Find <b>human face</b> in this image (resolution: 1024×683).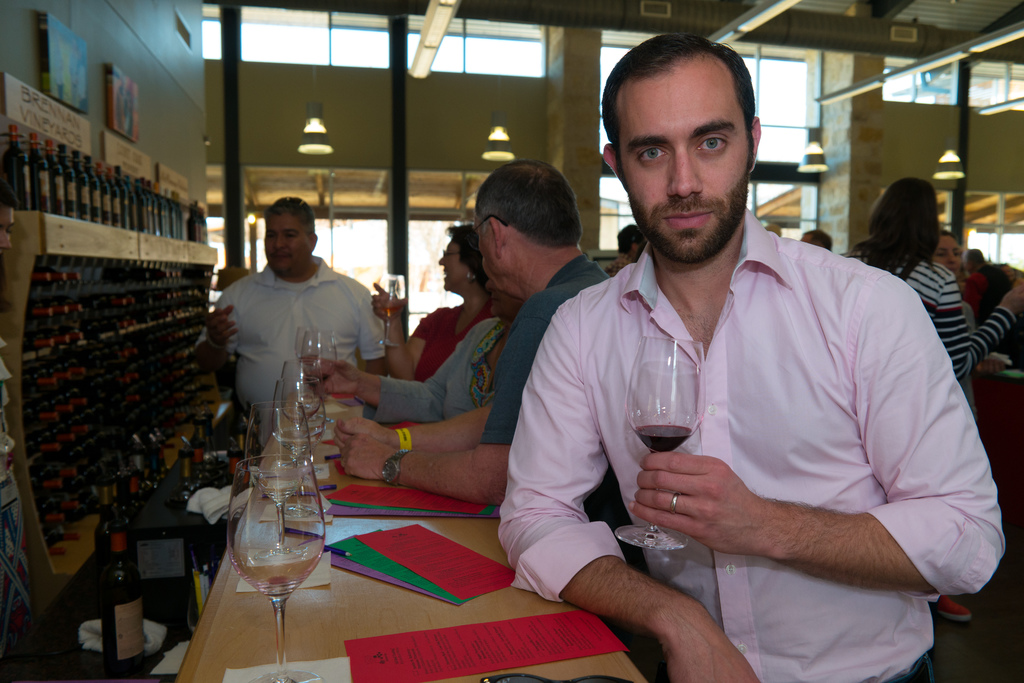
box=[614, 75, 749, 260].
